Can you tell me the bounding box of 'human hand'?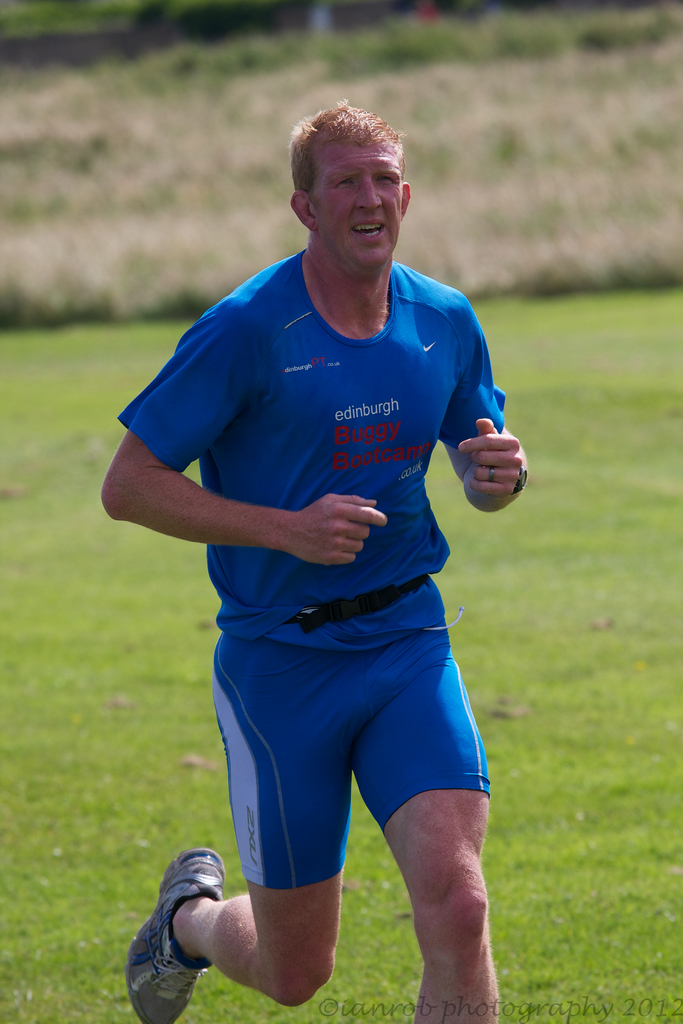
<region>463, 426, 539, 497</region>.
